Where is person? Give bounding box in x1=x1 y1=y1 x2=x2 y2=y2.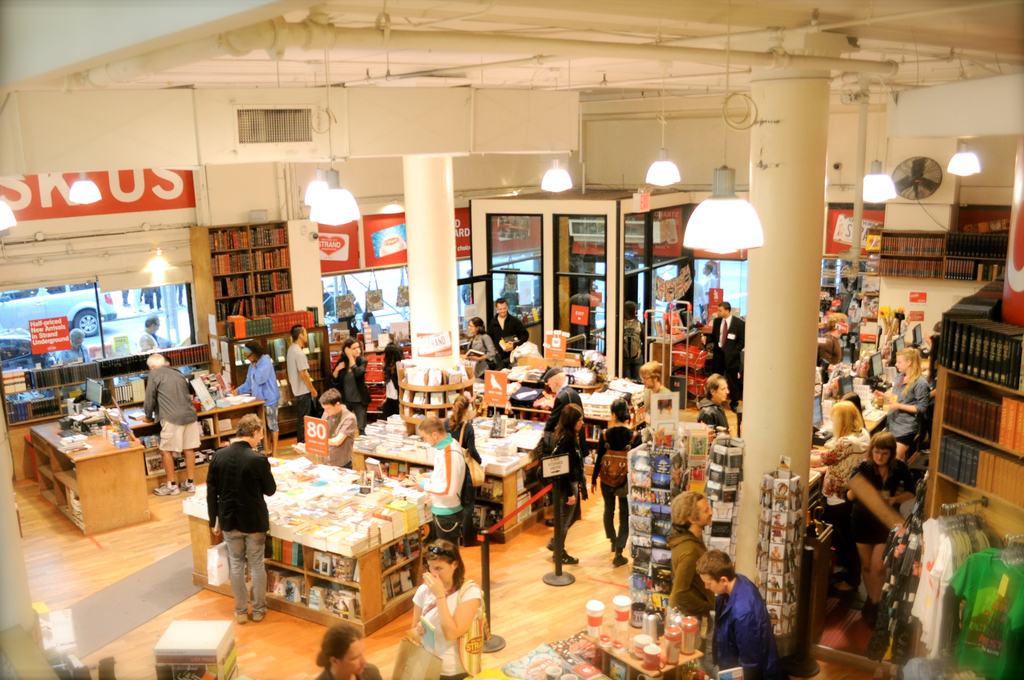
x1=602 y1=405 x2=645 y2=574.
